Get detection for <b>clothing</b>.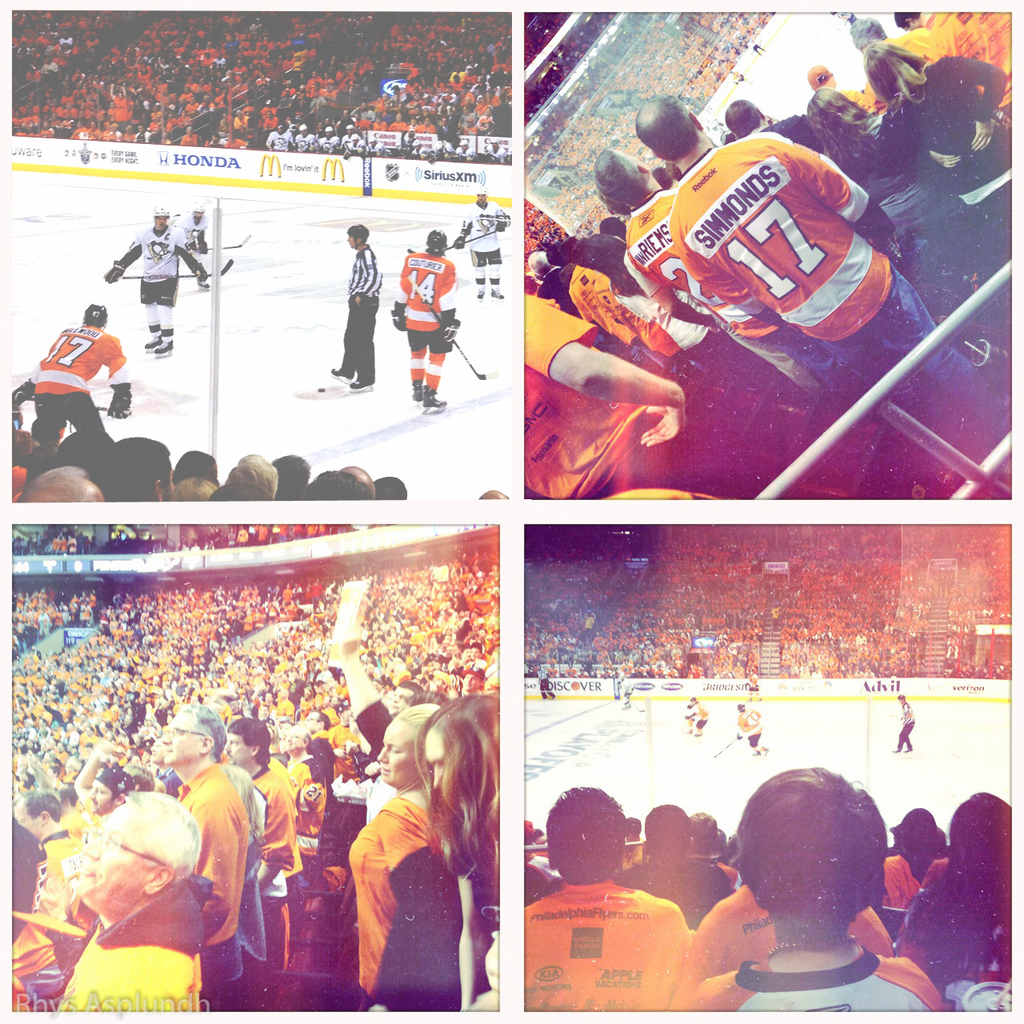
Detection: [x1=391, y1=245, x2=465, y2=357].
